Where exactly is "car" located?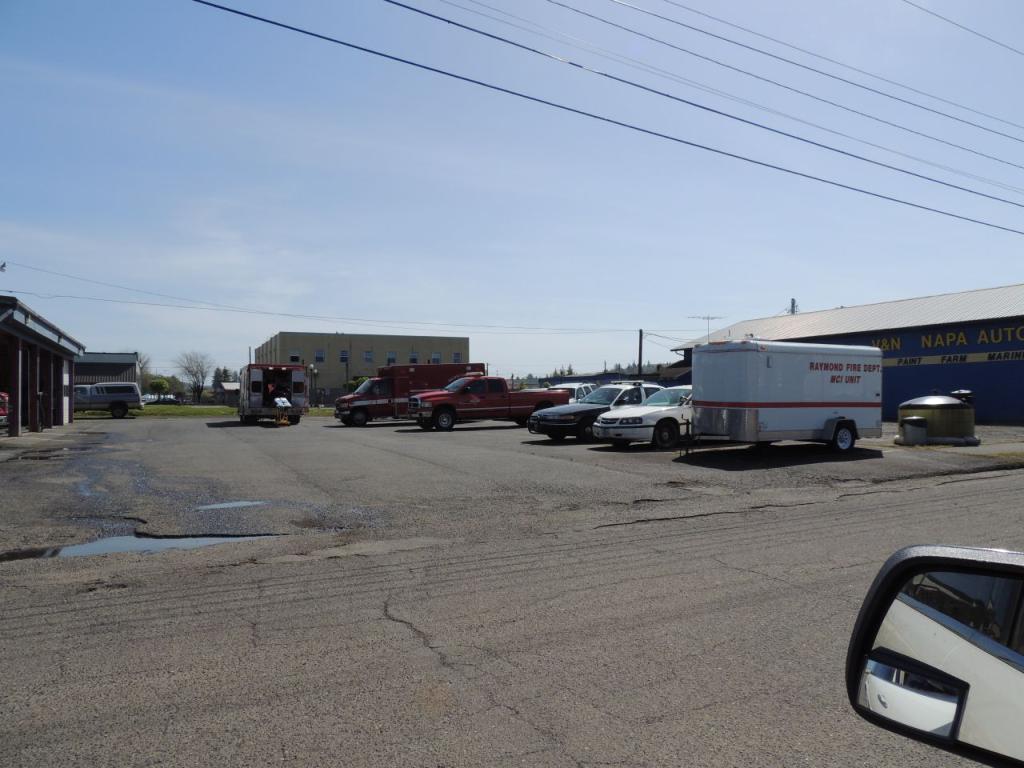
Its bounding box is BBox(591, 386, 691, 452).
